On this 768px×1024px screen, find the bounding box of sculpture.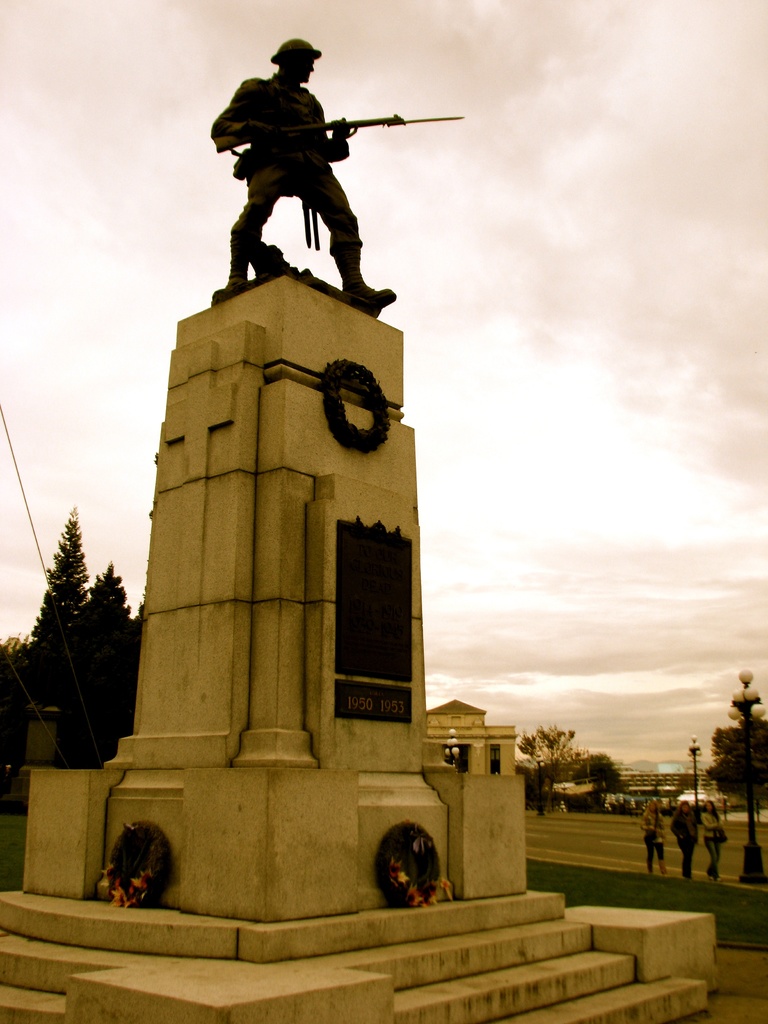
Bounding box: x1=197, y1=36, x2=445, y2=298.
